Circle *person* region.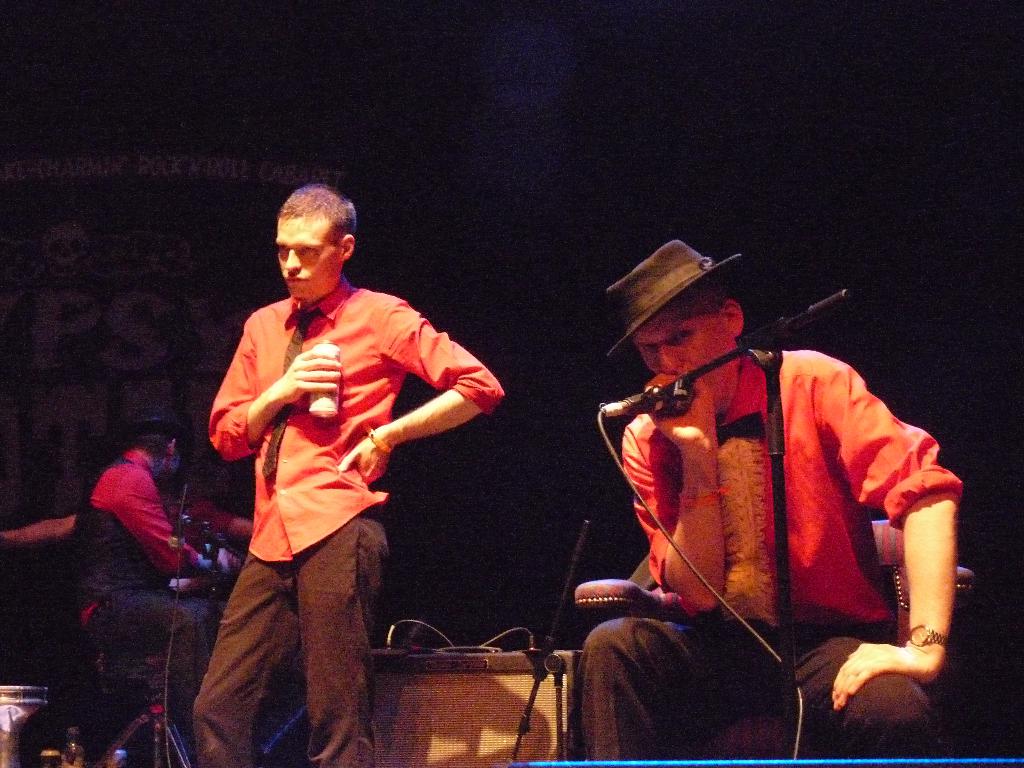
Region: <region>189, 180, 507, 767</region>.
